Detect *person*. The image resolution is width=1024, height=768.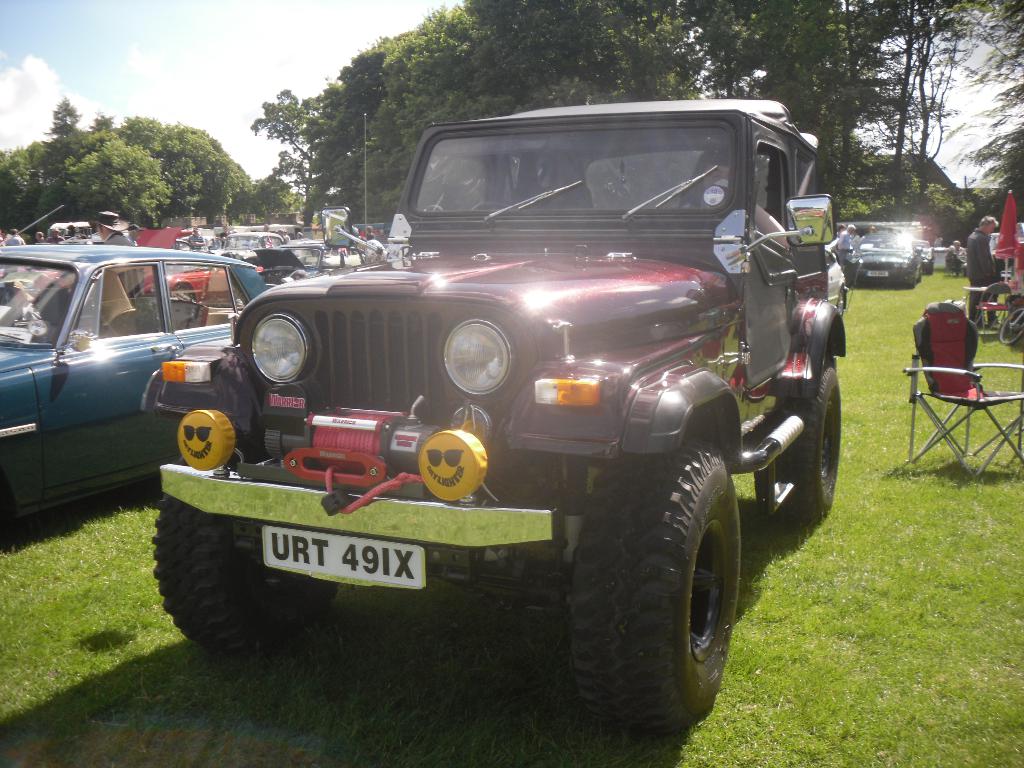
pyautogui.locateOnScreen(297, 227, 301, 239).
